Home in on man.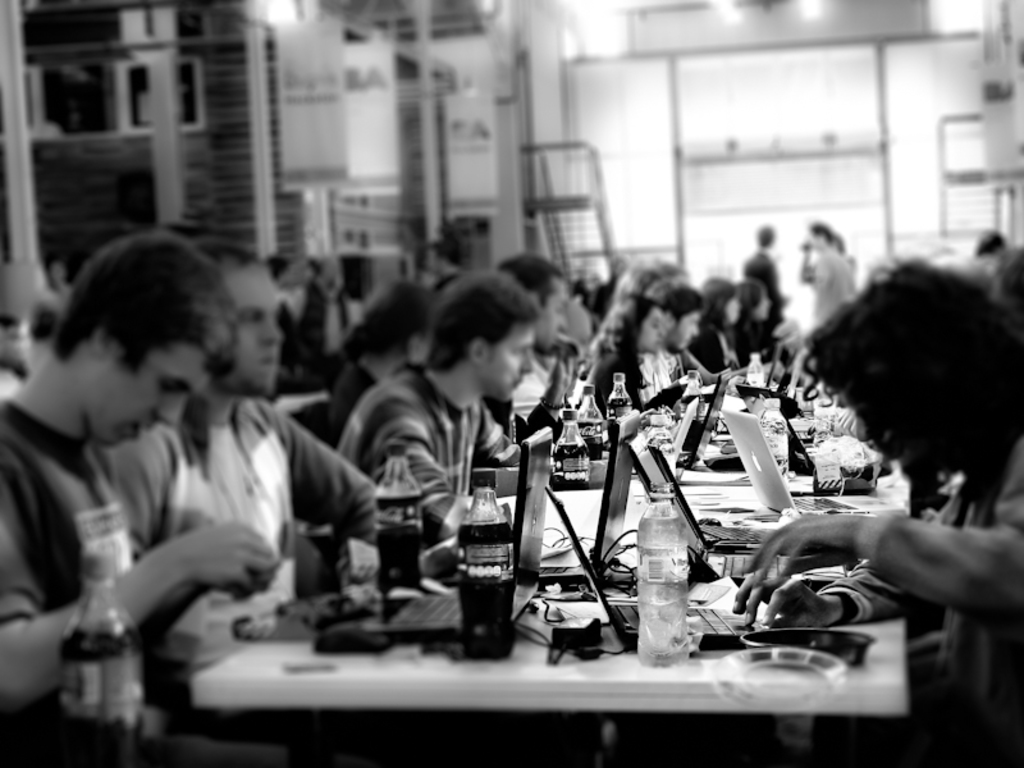
Homed in at [750, 243, 1023, 640].
